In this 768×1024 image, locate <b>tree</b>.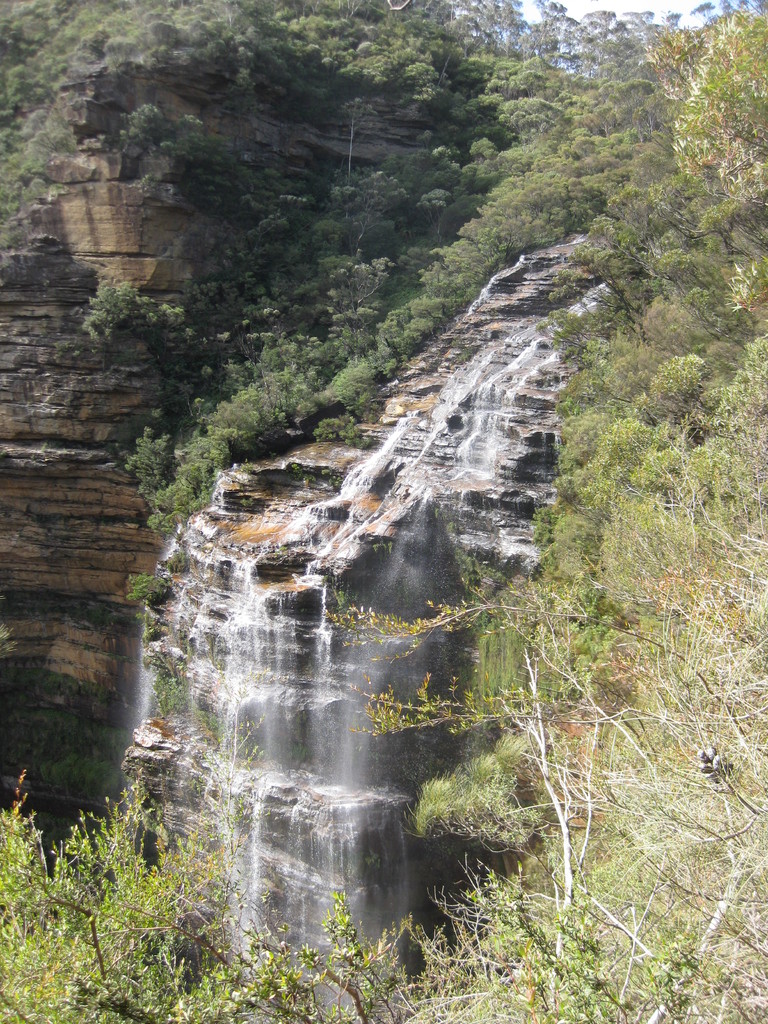
Bounding box: bbox(426, 0, 692, 89).
